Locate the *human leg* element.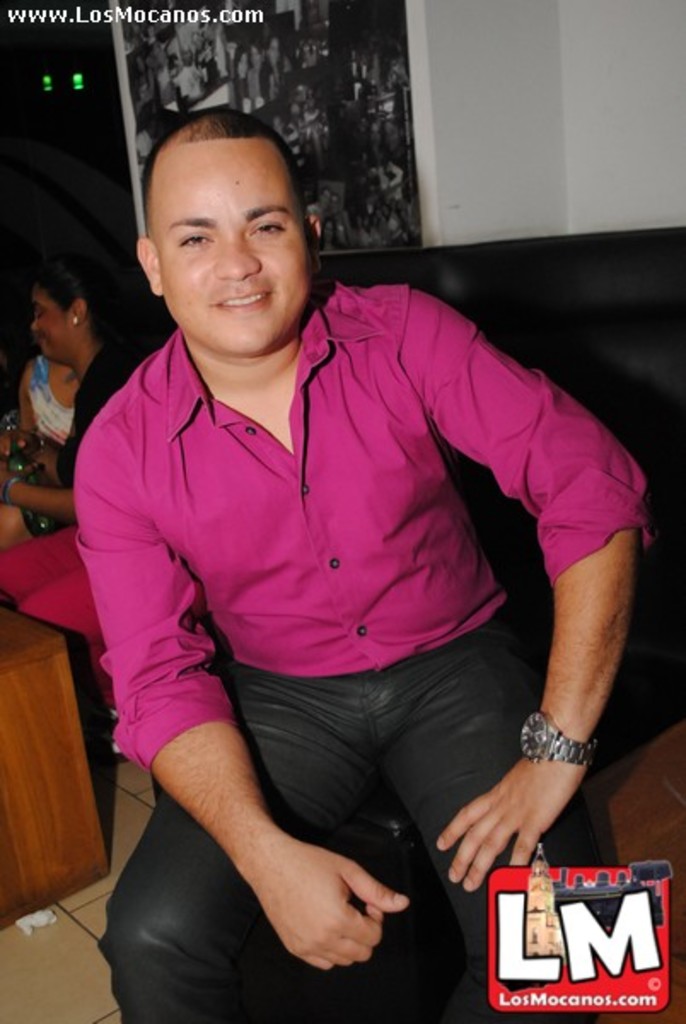
Element bbox: 381:608:614:1022.
